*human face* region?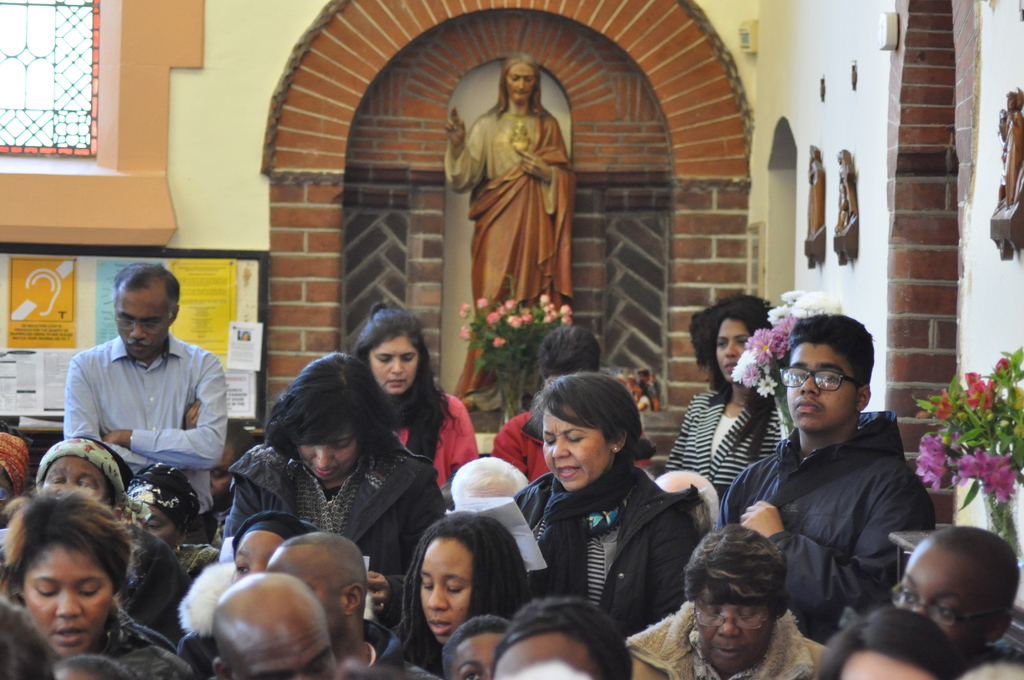
detection(897, 529, 1023, 658)
